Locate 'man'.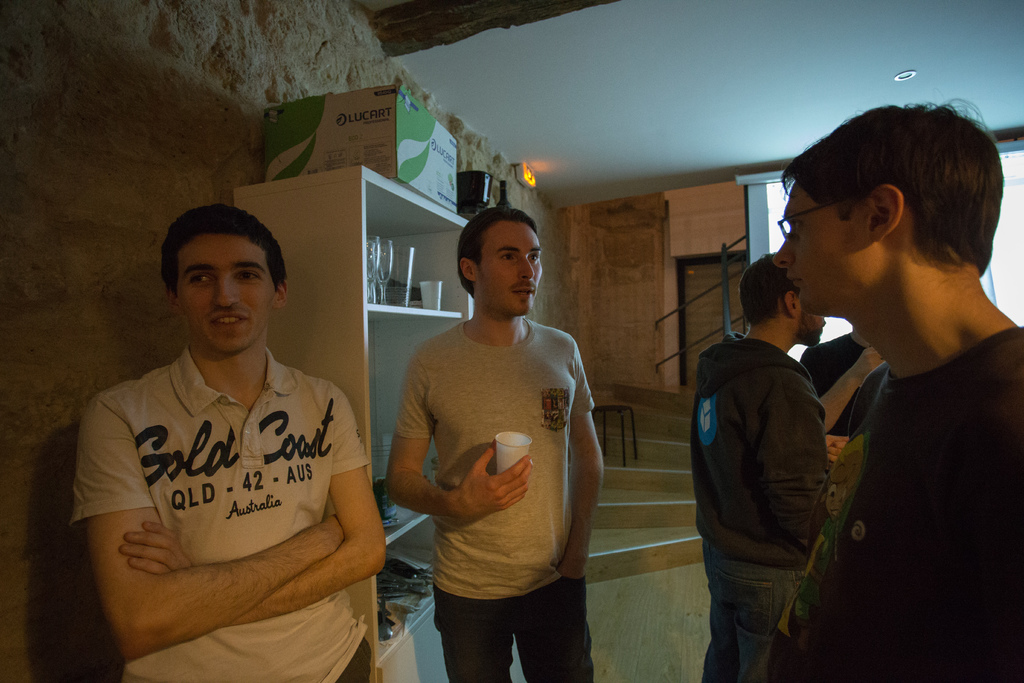
Bounding box: bbox=[799, 331, 884, 434].
